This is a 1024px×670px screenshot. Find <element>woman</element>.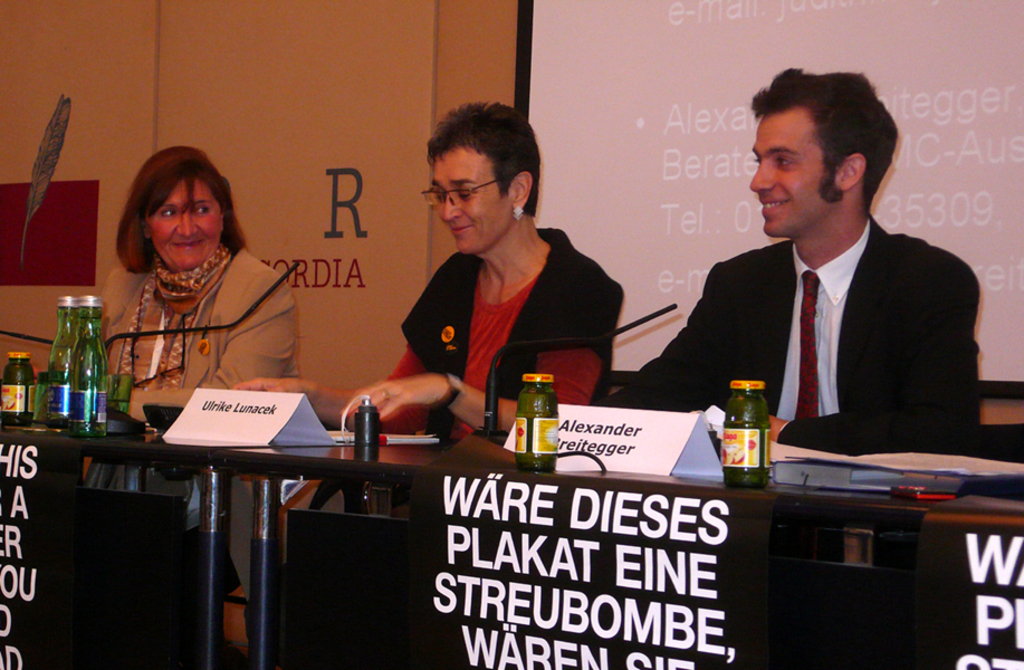
Bounding box: 101, 150, 290, 649.
